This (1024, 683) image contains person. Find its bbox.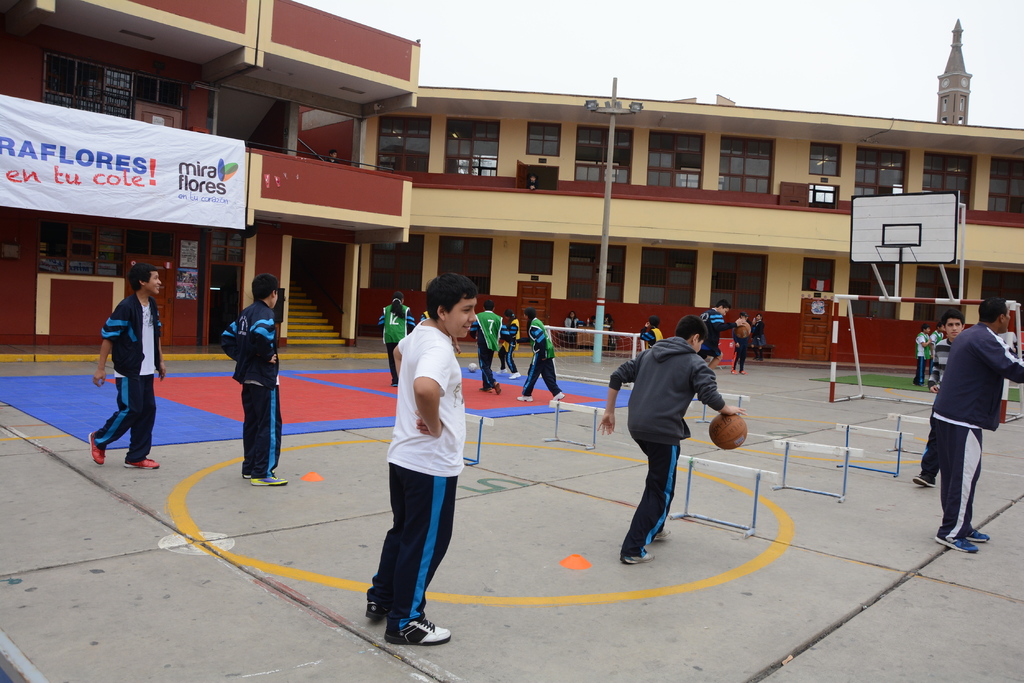
[596,314,744,566].
